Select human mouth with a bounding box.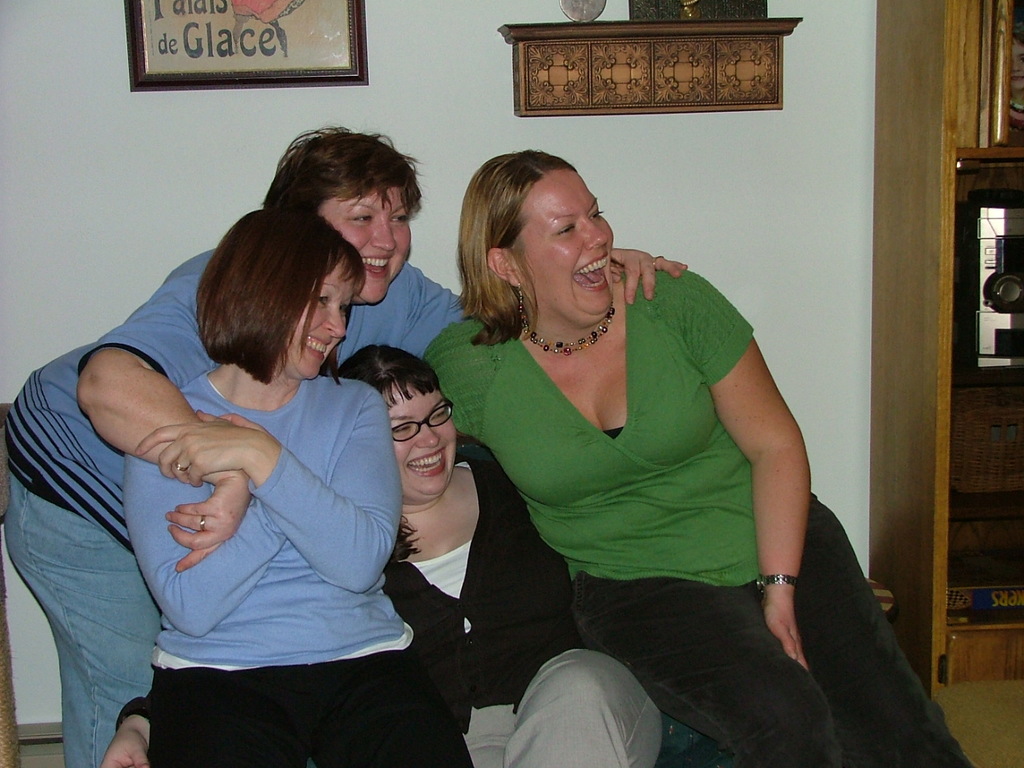
(left=406, top=446, right=446, bottom=476).
